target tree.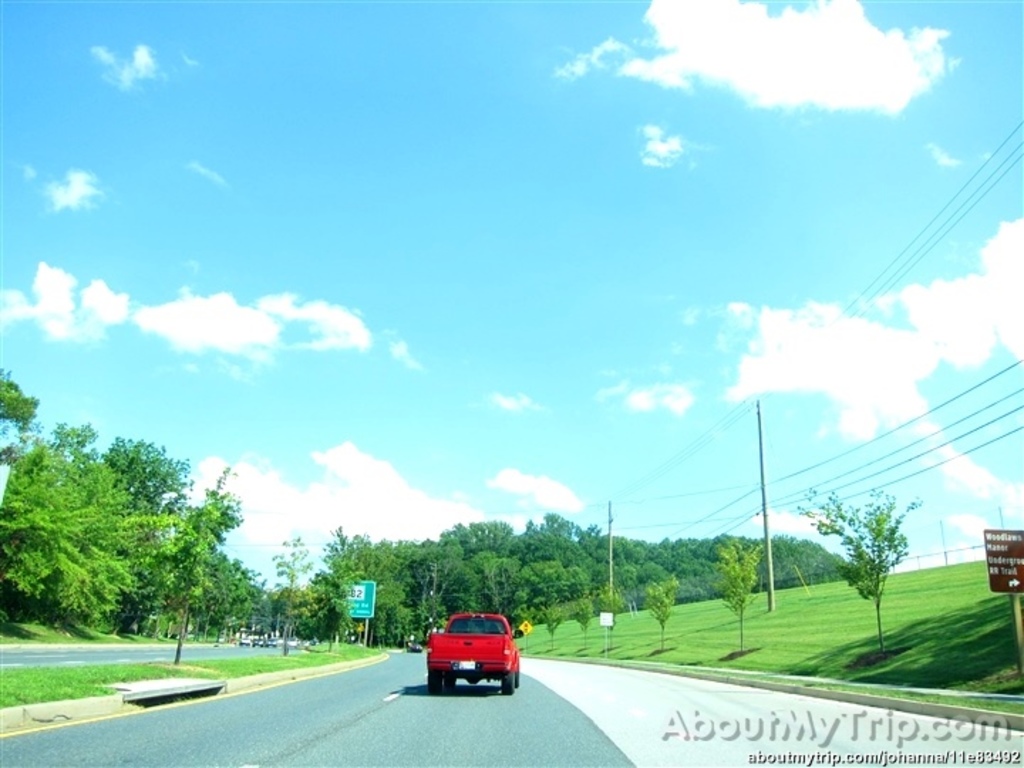
Target region: <region>713, 538, 764, 654</region>.
